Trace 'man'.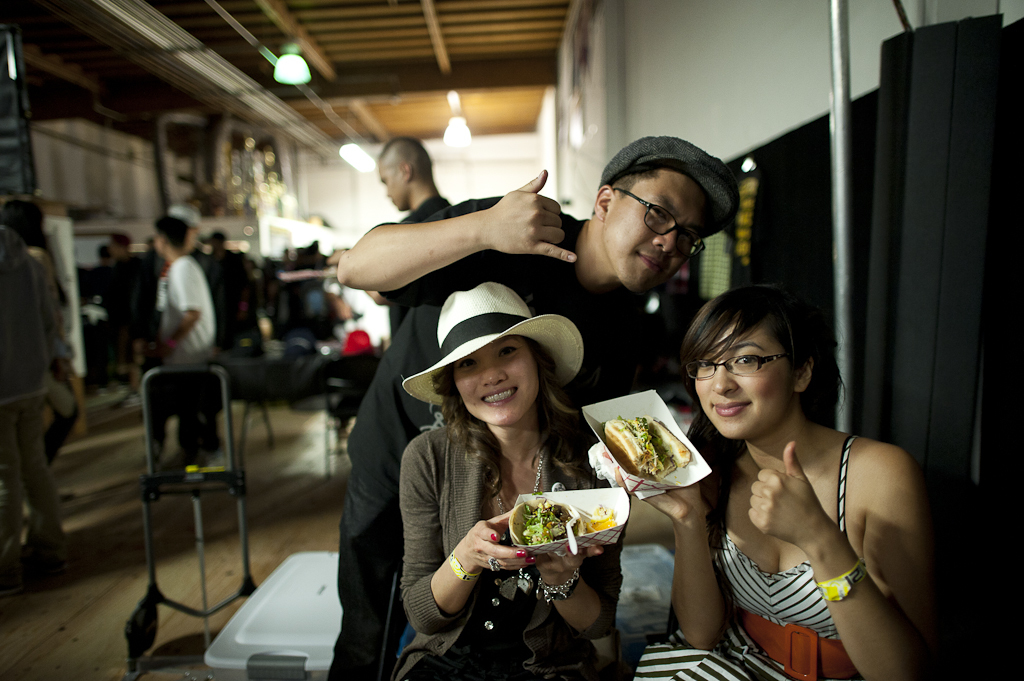
Traced to [0,218,77,570].
